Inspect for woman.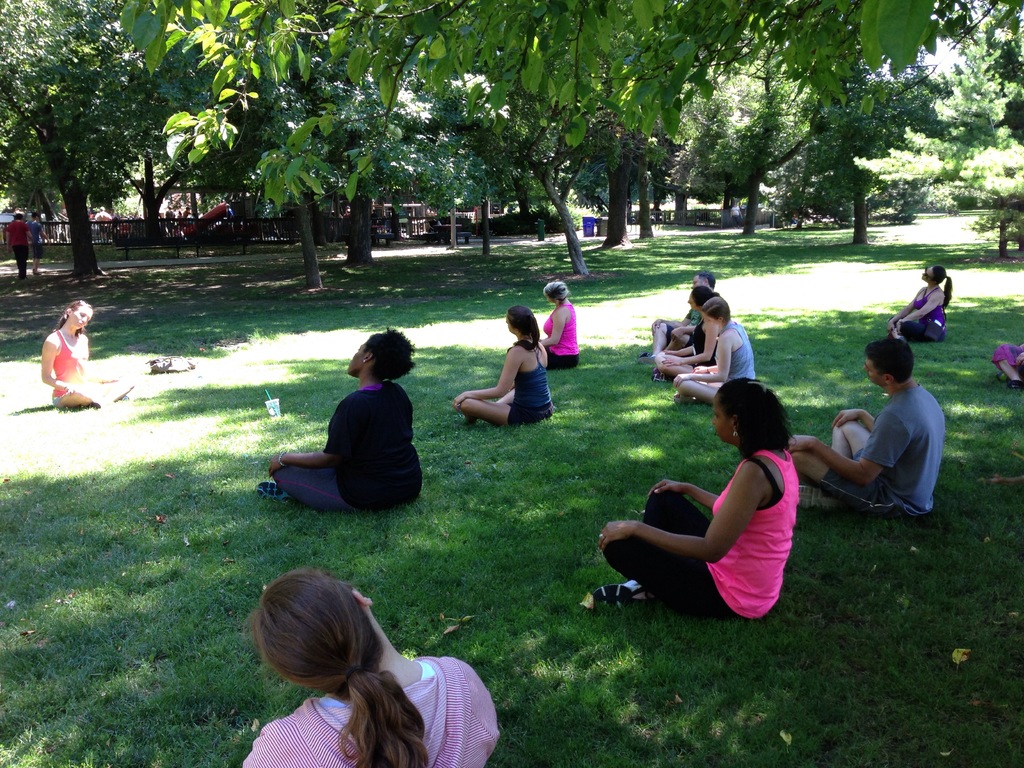
Inspection: bbox=[627, 367, 803, 644].
